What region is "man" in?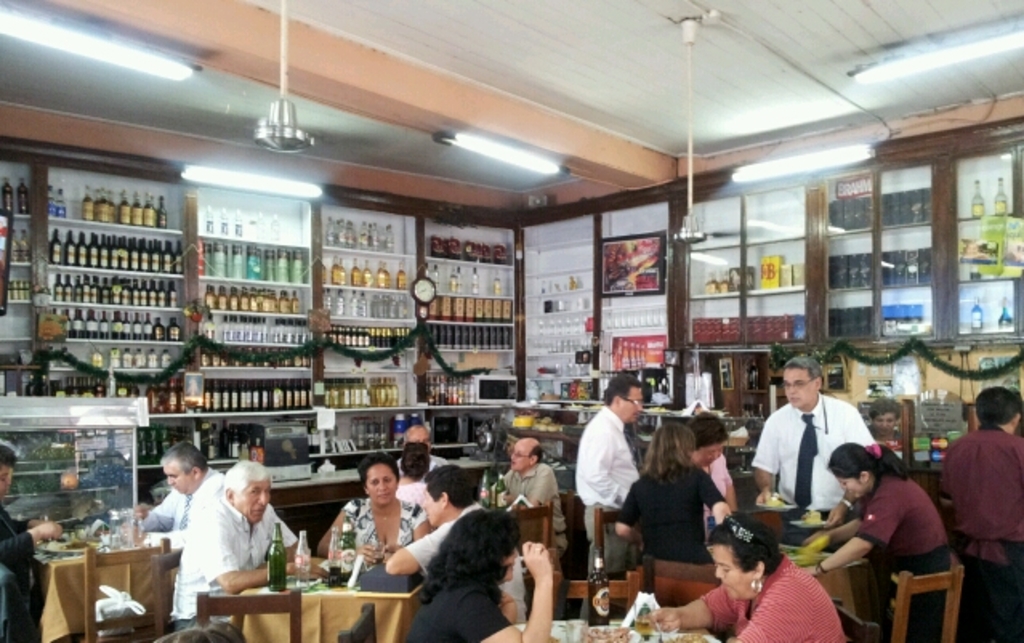
x1=498 y1=439 x2=572 y2=558.
